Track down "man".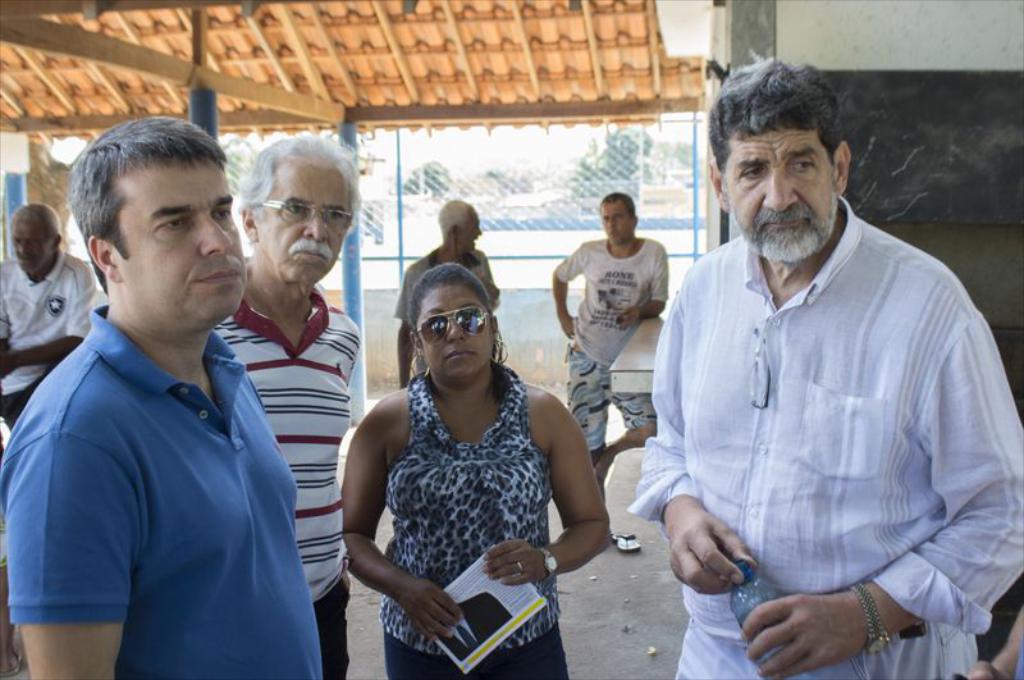
Tracked to <region>13, 129, 334, 663</region>.
